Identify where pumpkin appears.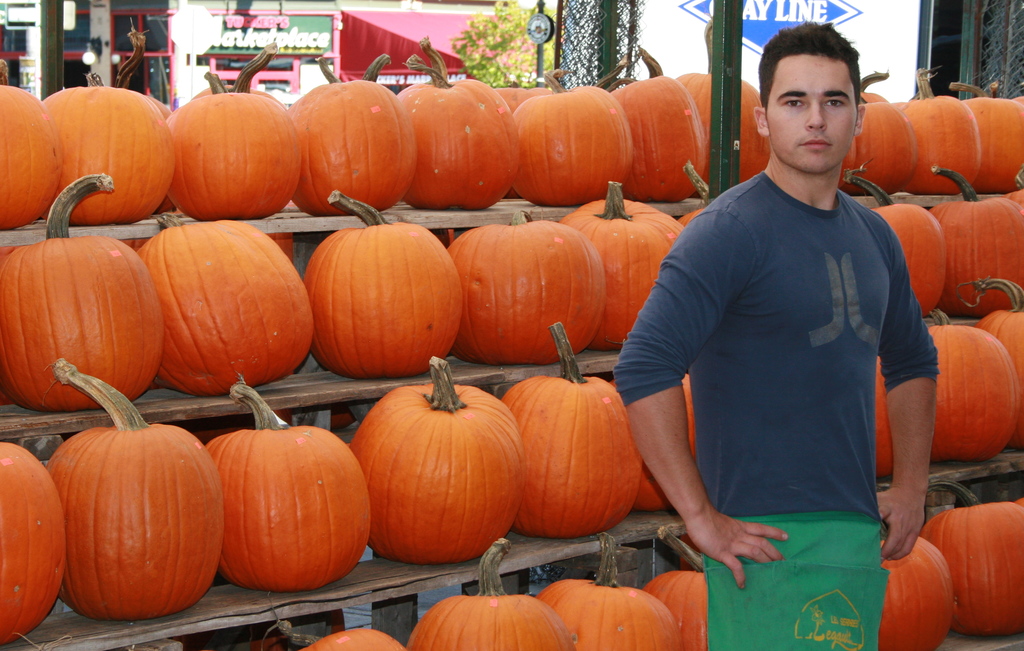
Appears at [501,319,641,533].
